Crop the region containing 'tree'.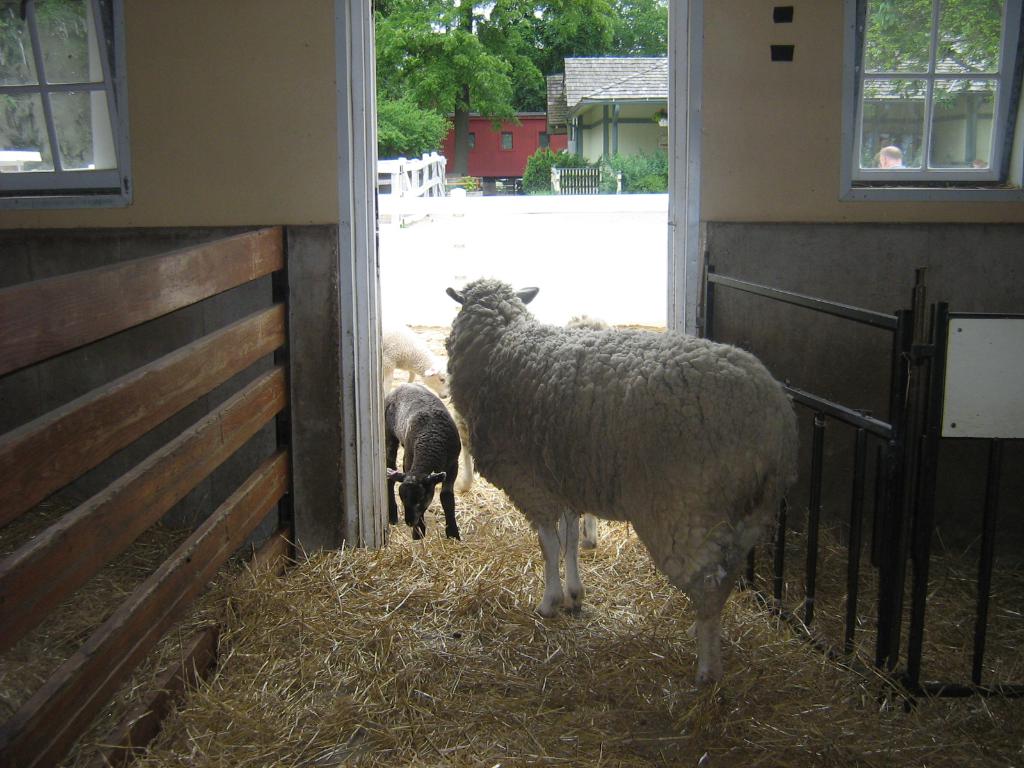
Crop region: locate(369, 90, 468, 180).
